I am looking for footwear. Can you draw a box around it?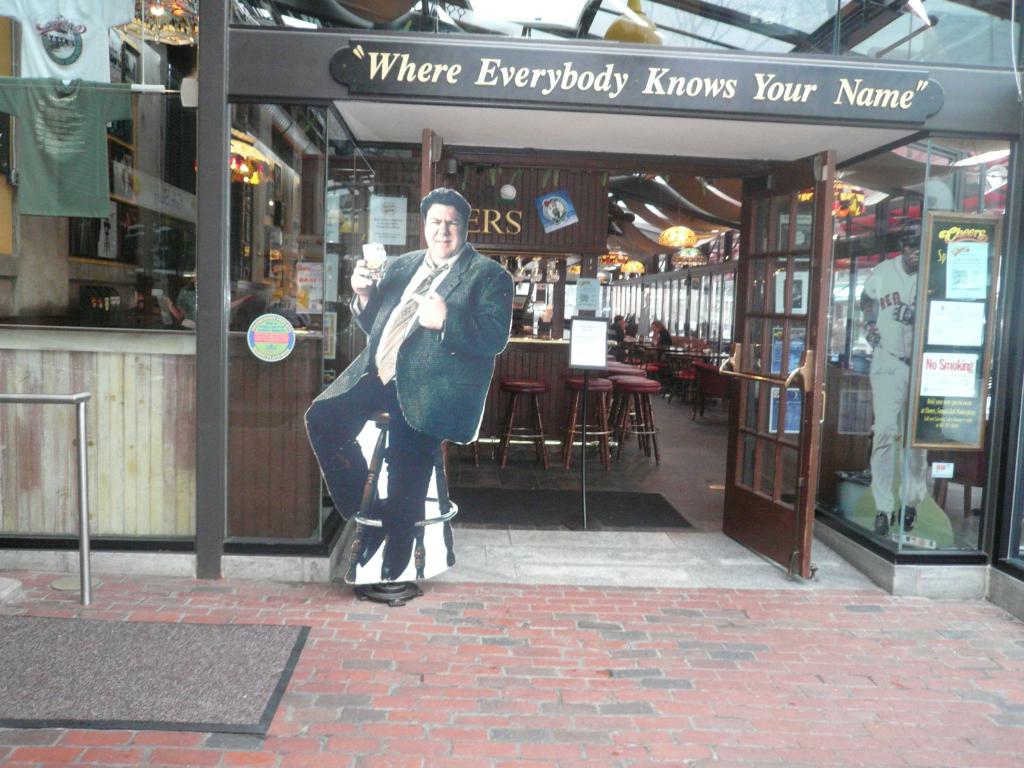
Sure, the bounding box is BBox(342, 493, 443, 601).
